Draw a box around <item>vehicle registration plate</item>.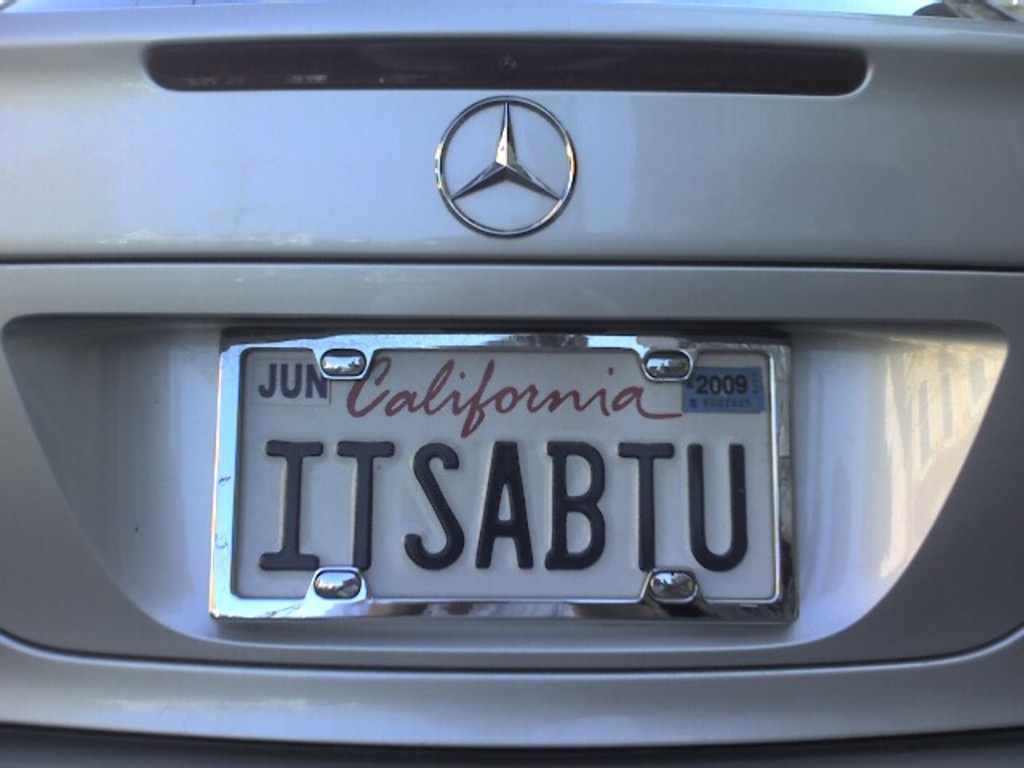
box=[211, 325, 800, 622].
